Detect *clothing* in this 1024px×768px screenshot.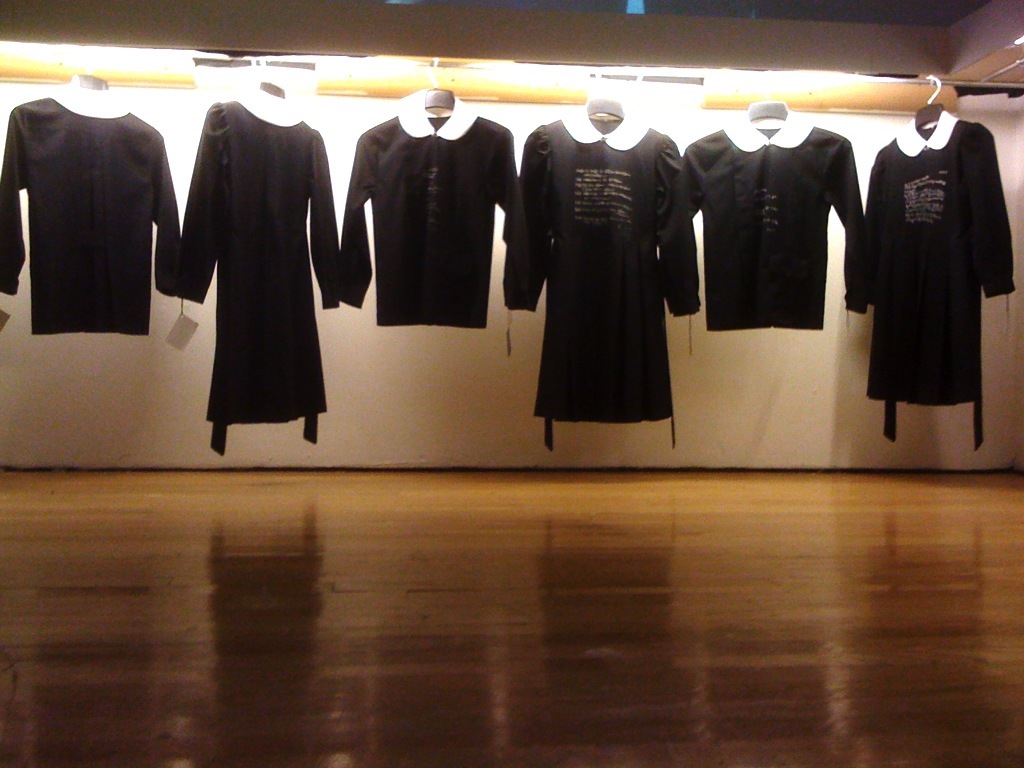
Detection: 681,123,871,330.
